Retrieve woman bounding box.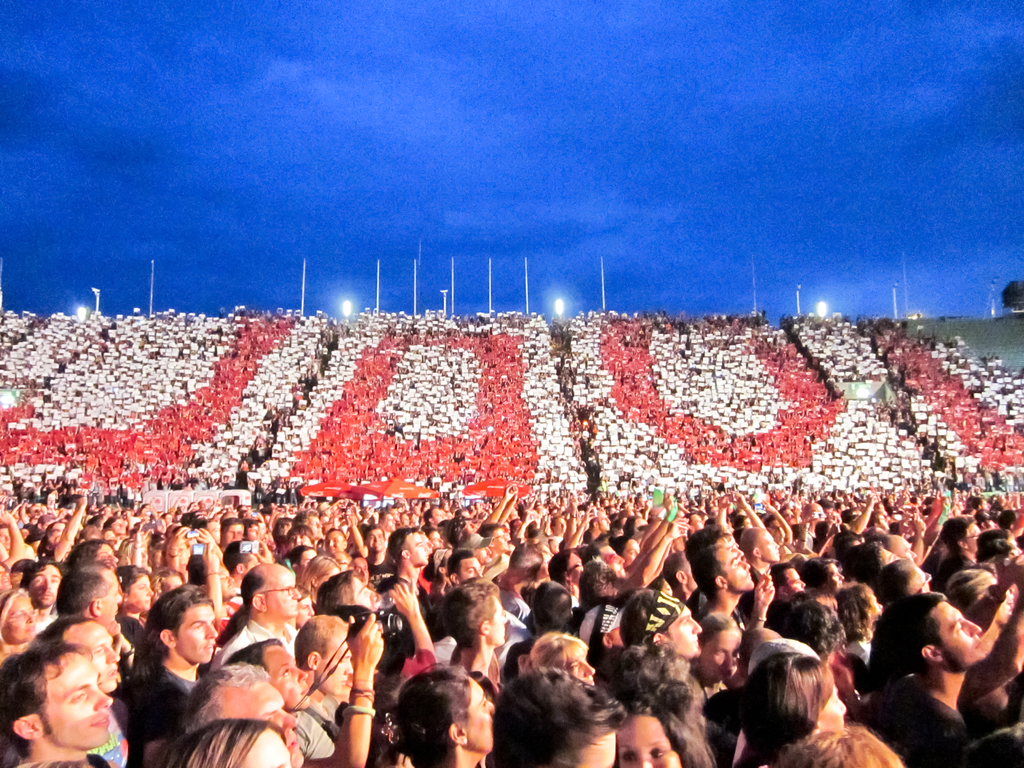
Bounding box: 696, 613, 753, 701.
